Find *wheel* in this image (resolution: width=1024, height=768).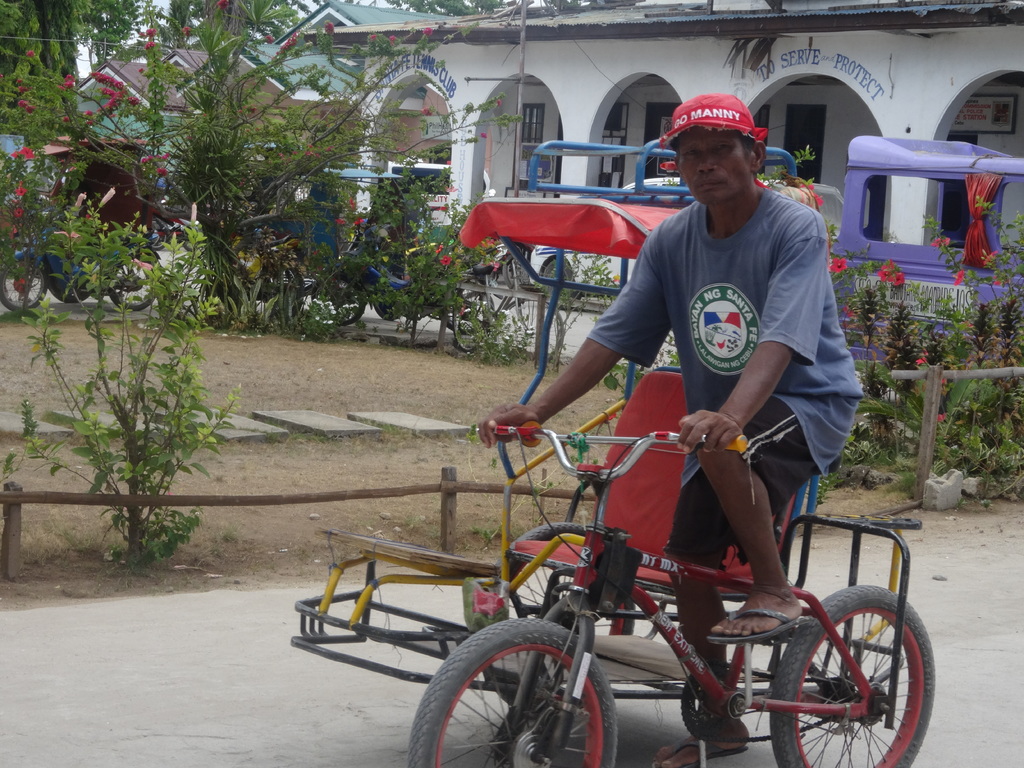
bbox=[47, 284, 94, 308].
